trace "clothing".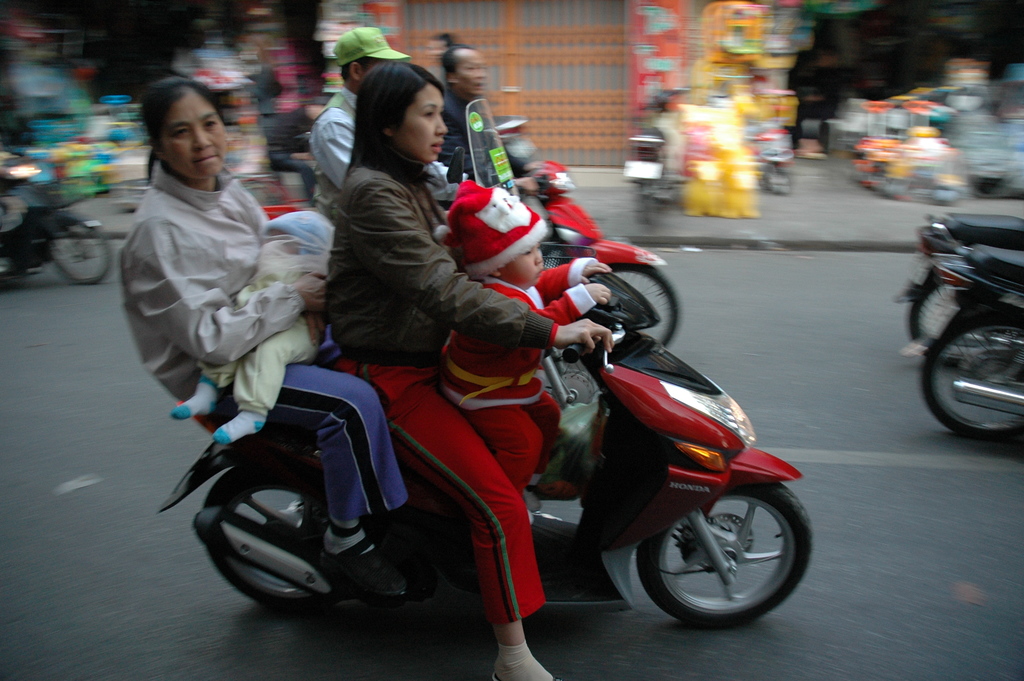
Traced to bbox(304, 91, 369, 195).
